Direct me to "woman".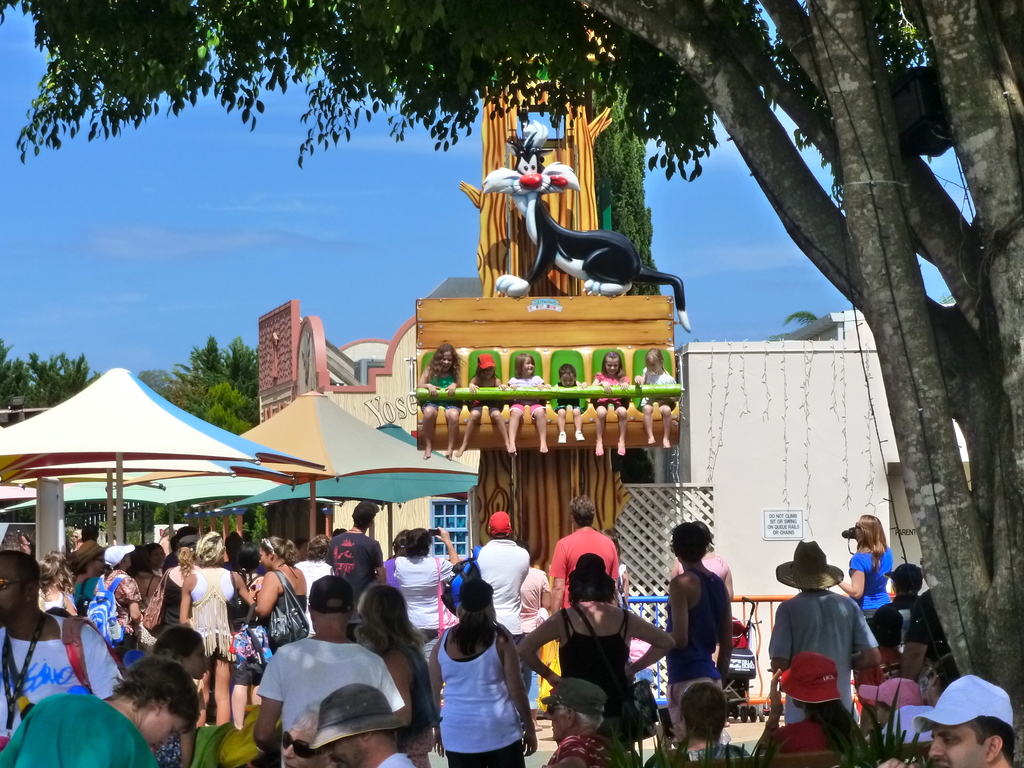
Direction: 250:533:308:651.
